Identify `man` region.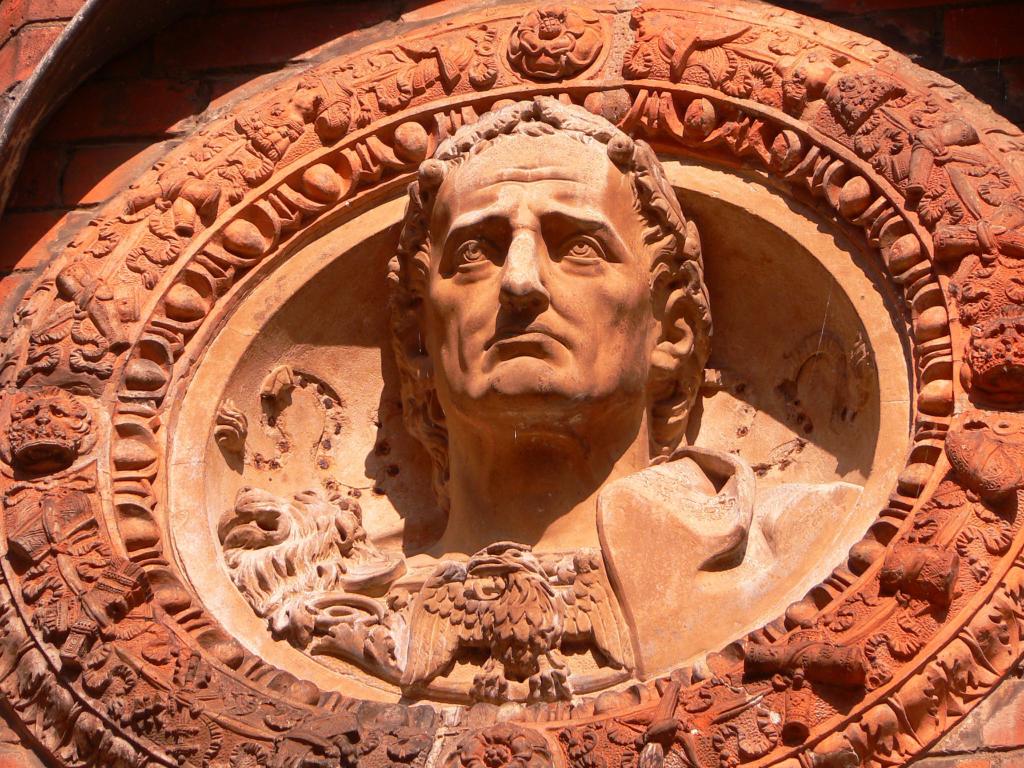
Region: 211,99,906,694.
